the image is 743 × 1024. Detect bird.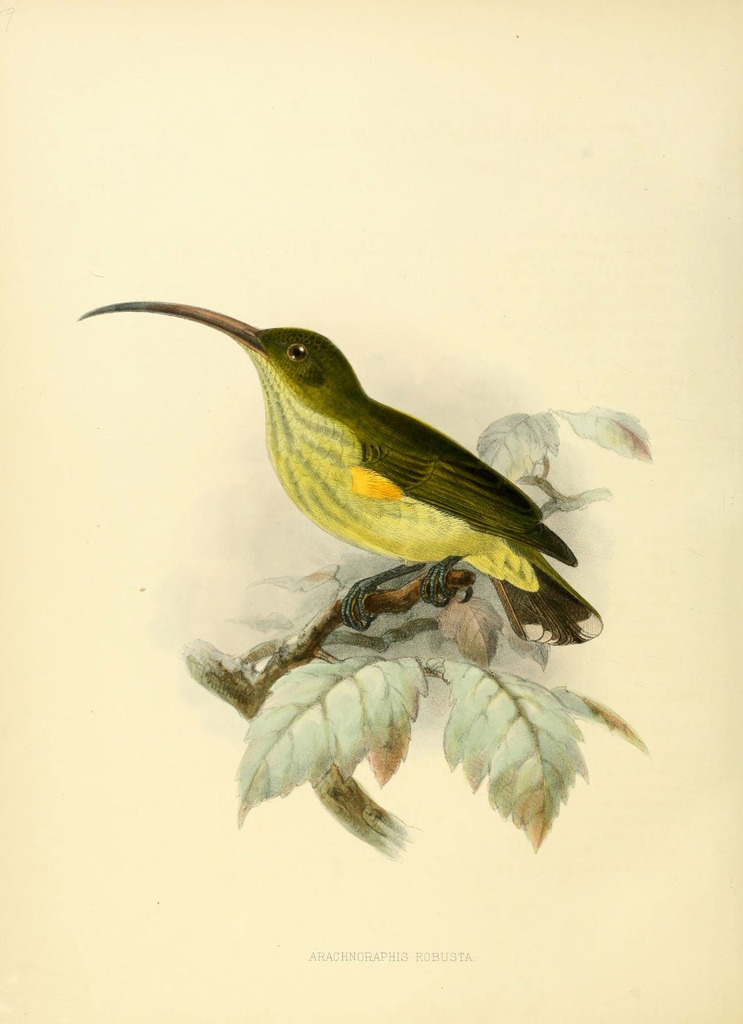
Detection: BBox(65, 295, 608, 659).
